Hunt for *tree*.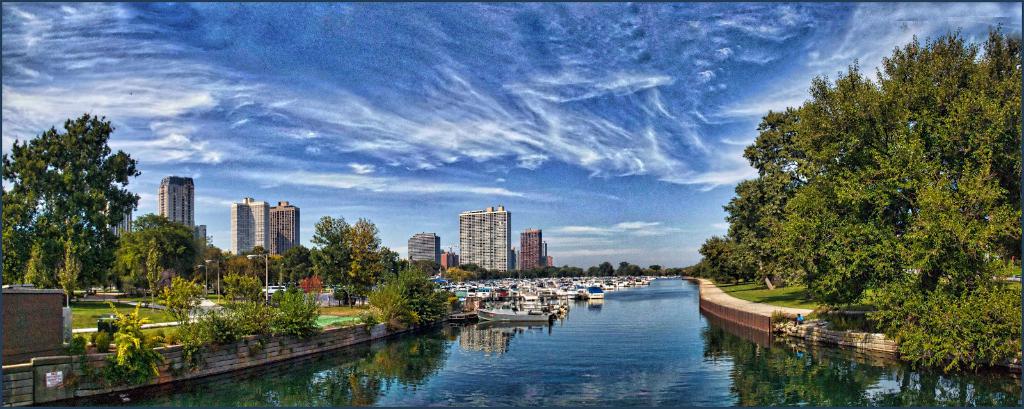
Hunted down at <bbox>693, 28, 1023, 376</bbox>.
